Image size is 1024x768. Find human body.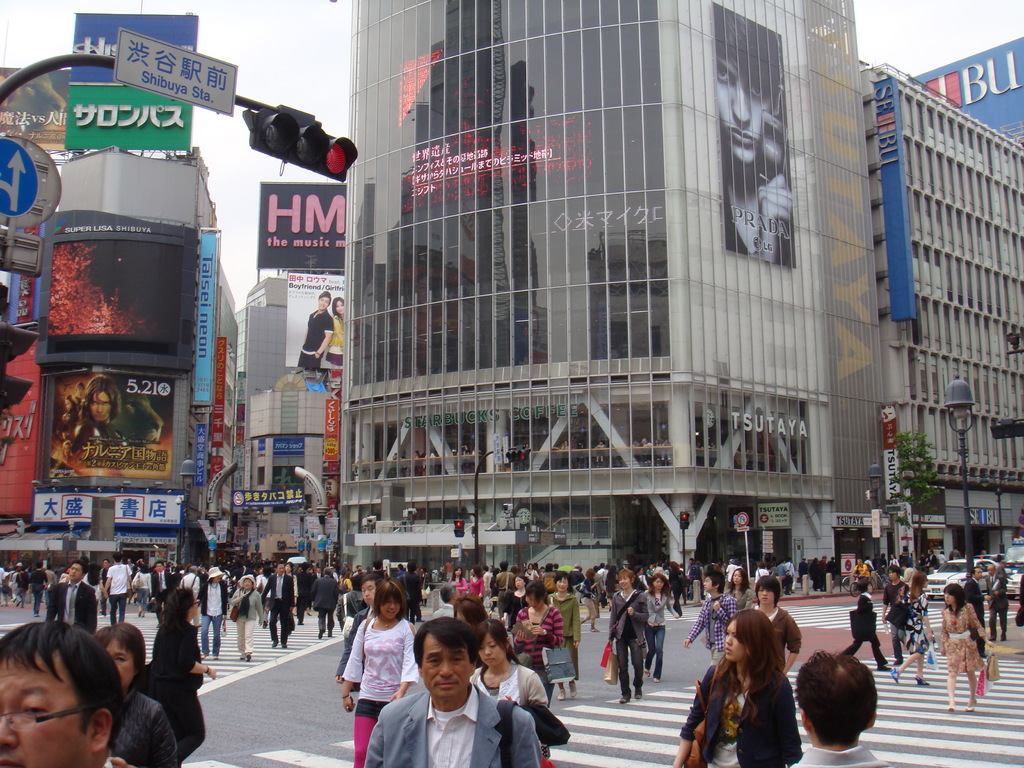
{"left": 309, "top": 564, "right": 341, "bottom": 634}.
